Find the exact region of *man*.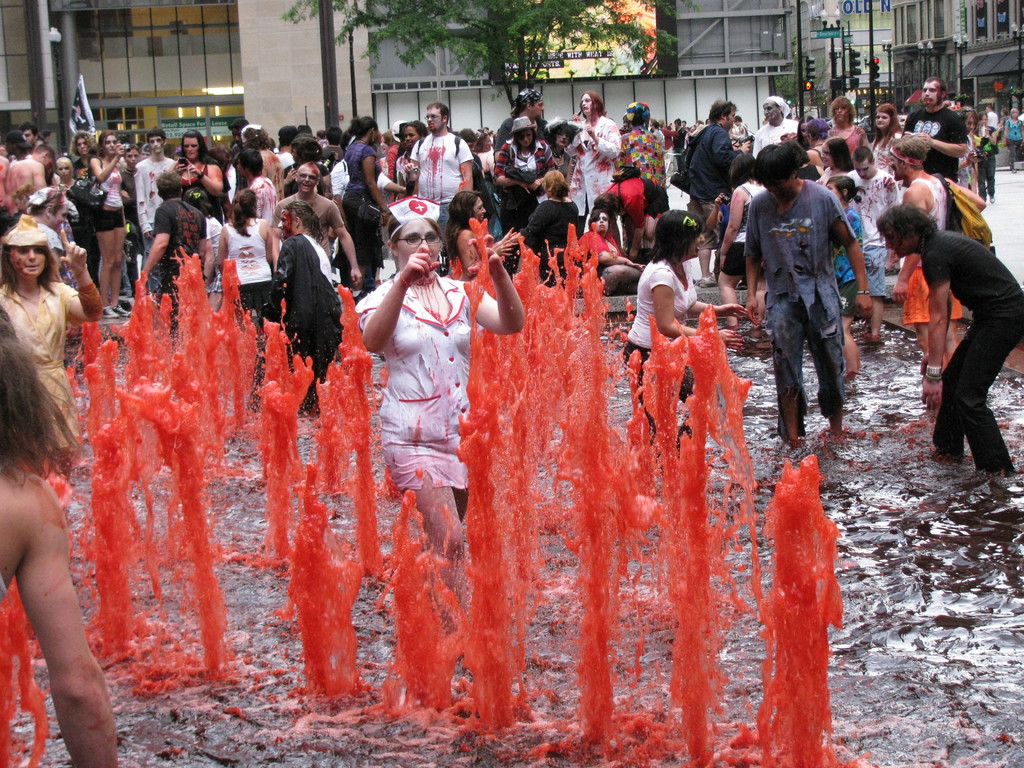
Exact region: bbox=(869, 132, 961, 365).
